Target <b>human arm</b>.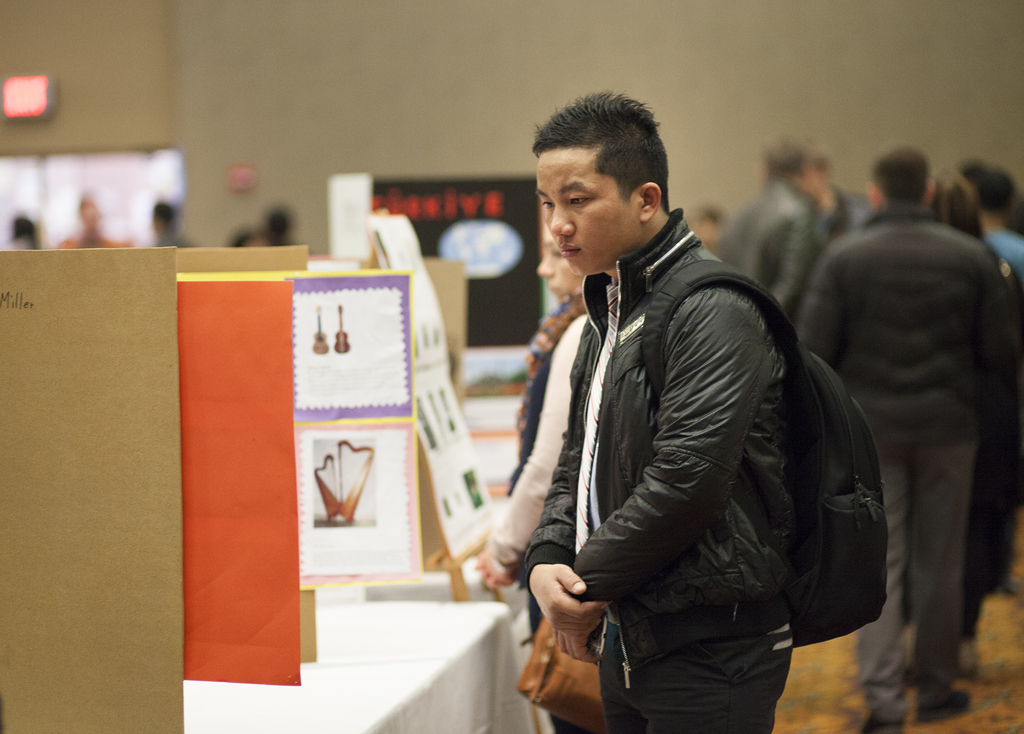
Target region: bbox(763, 199, 827, 313).
